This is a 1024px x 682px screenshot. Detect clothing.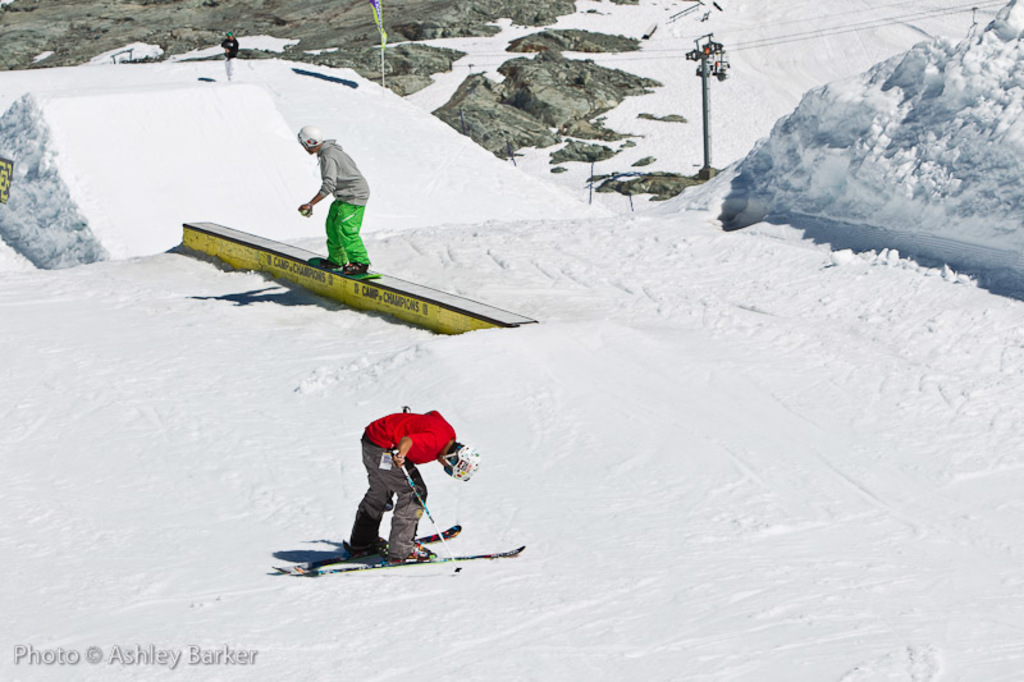
detection(352, 413, 461, 562).
